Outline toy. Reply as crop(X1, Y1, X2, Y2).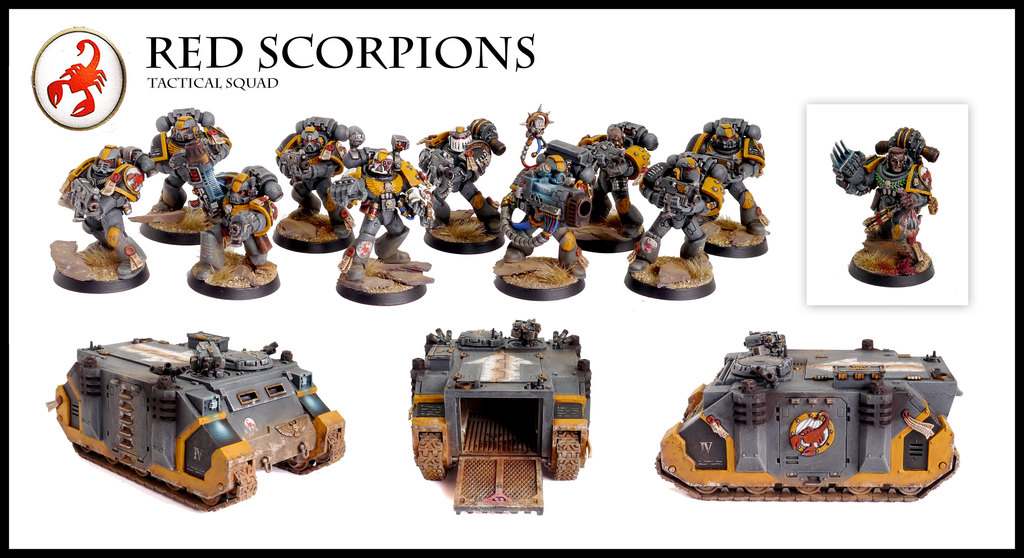
crop(399, 317, 591, 510).
